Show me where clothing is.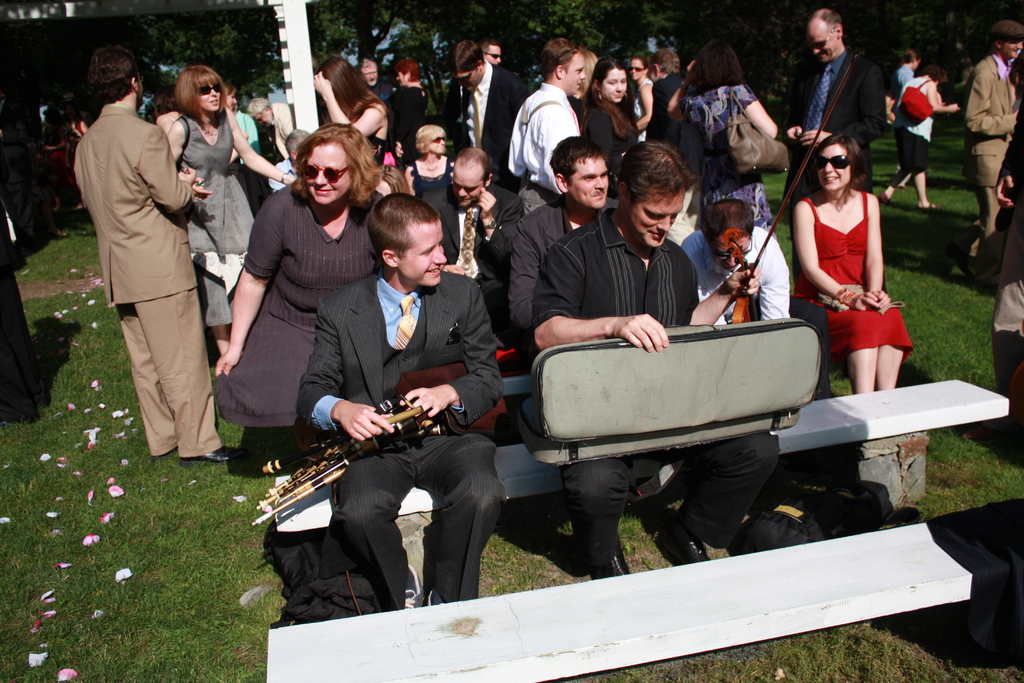
clothing is at [x1=959, y1=47, x2=1020, y2=244].
